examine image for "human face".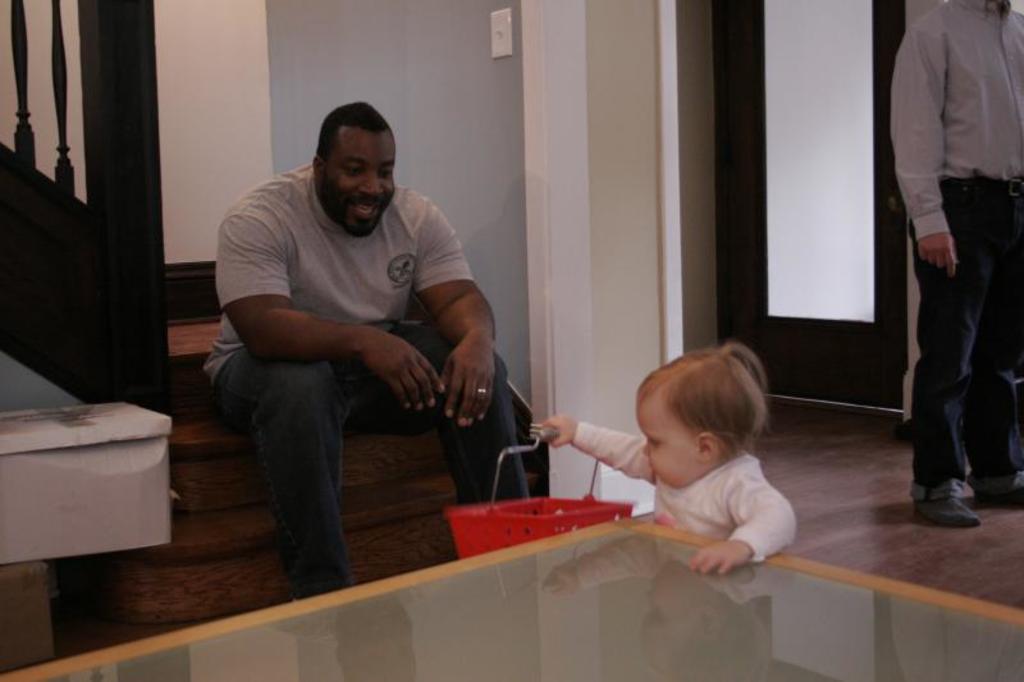
Examination result: (635,399,699,482).
